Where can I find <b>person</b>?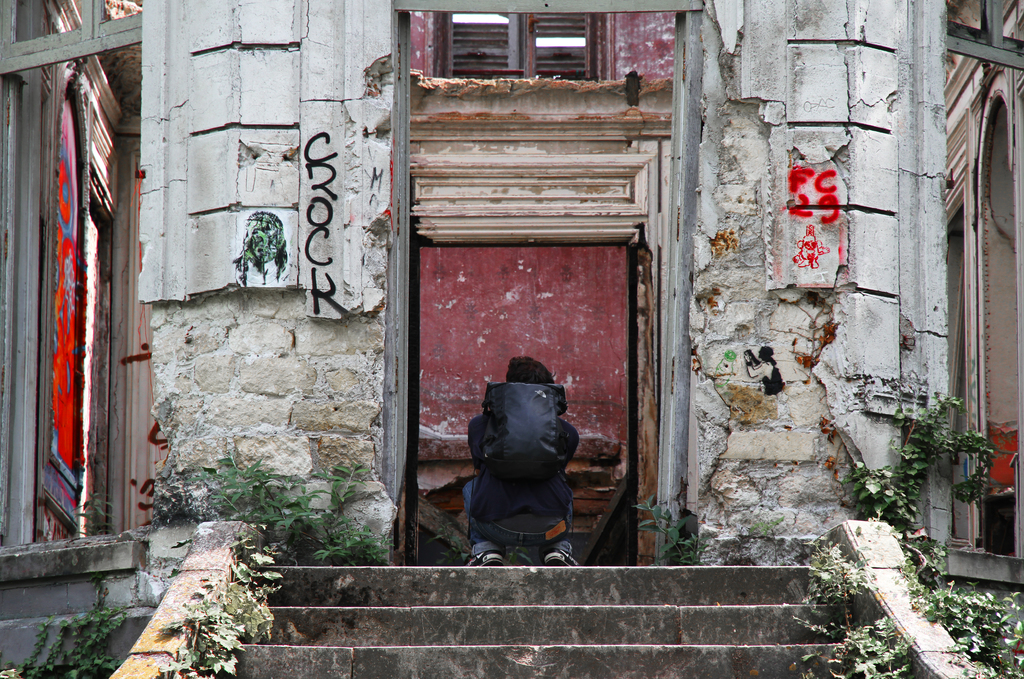
You can find it at select_region(461, 355, 582, 566).
